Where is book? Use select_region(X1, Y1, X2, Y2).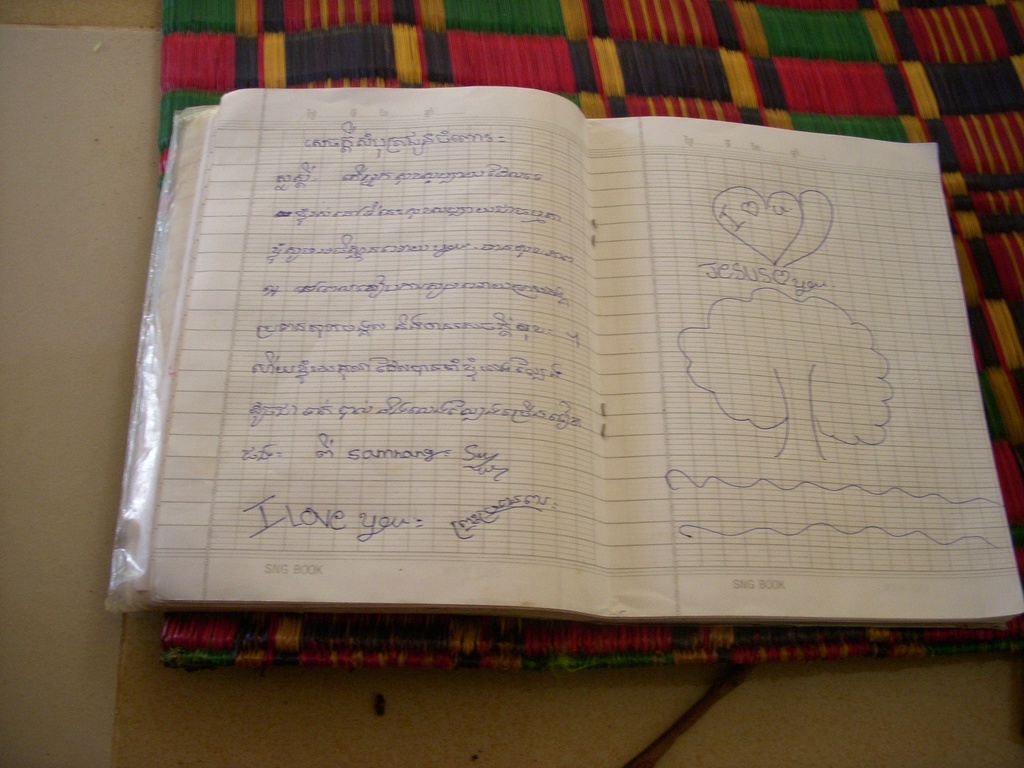
select_region(111, 91, 1023, 621).
